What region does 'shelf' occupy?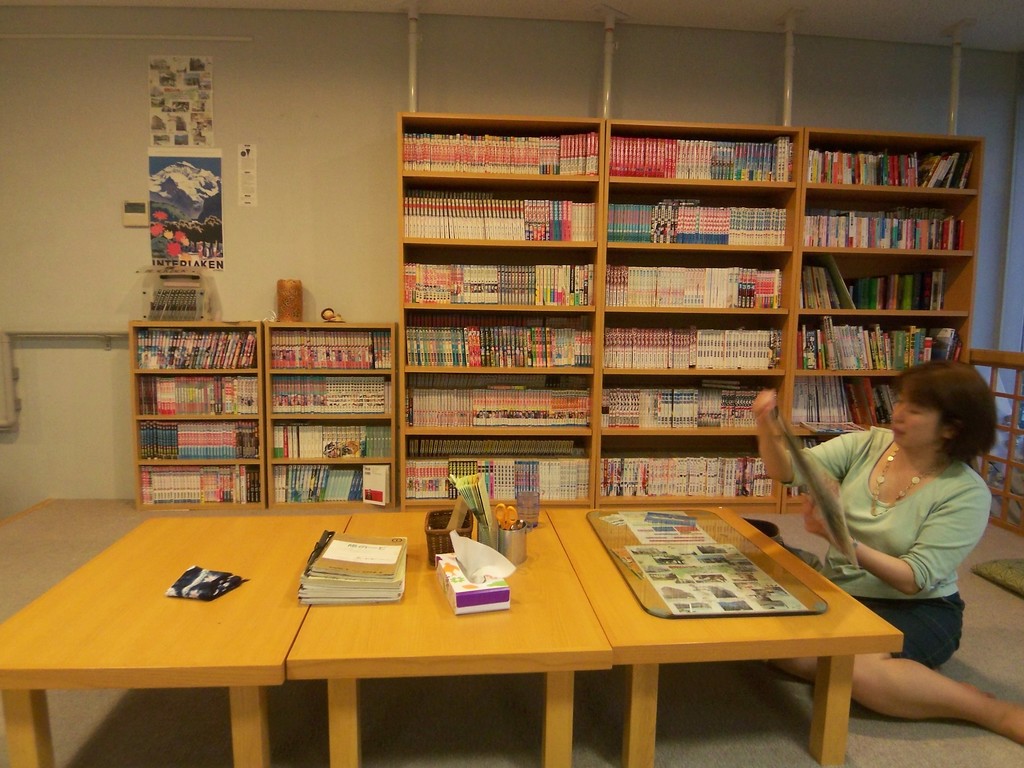
region(408, 250, 594, 305).
